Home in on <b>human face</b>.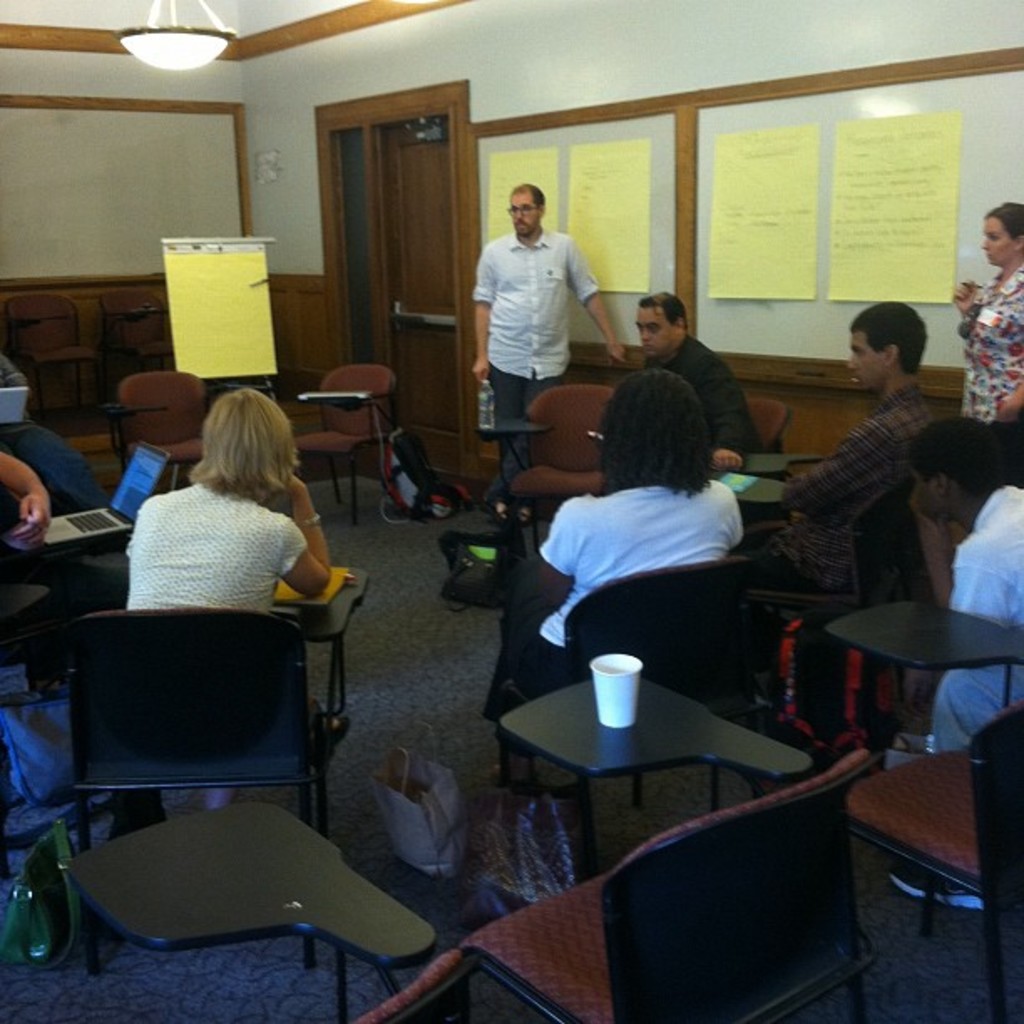
Homed in at left=636, top=308, right=673, bottom=356.
